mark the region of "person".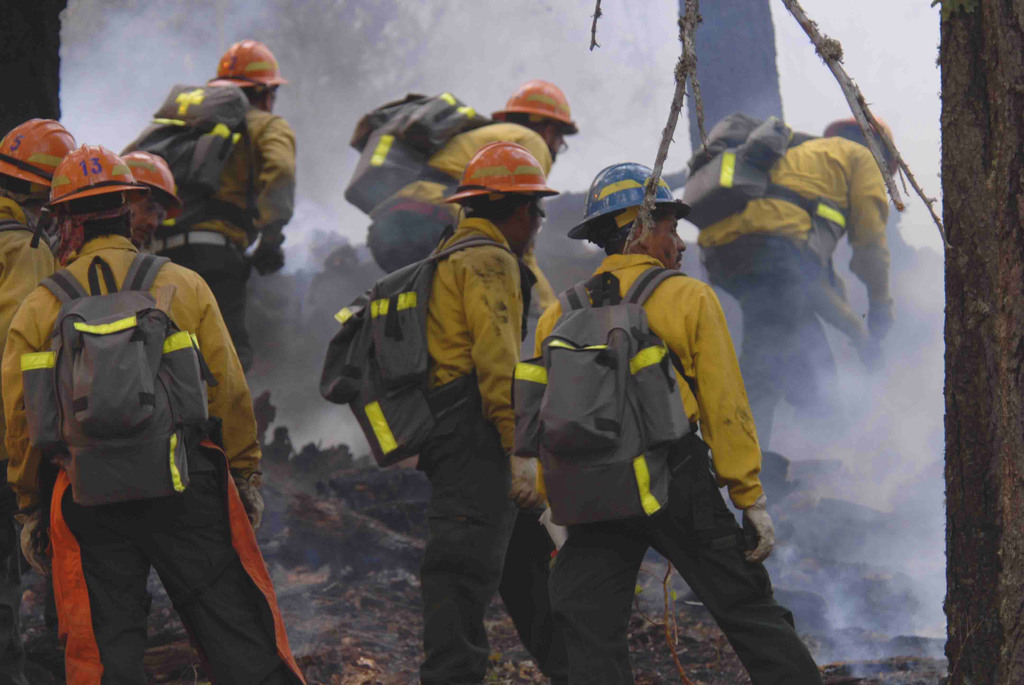
Region: 1/139/268/684.
